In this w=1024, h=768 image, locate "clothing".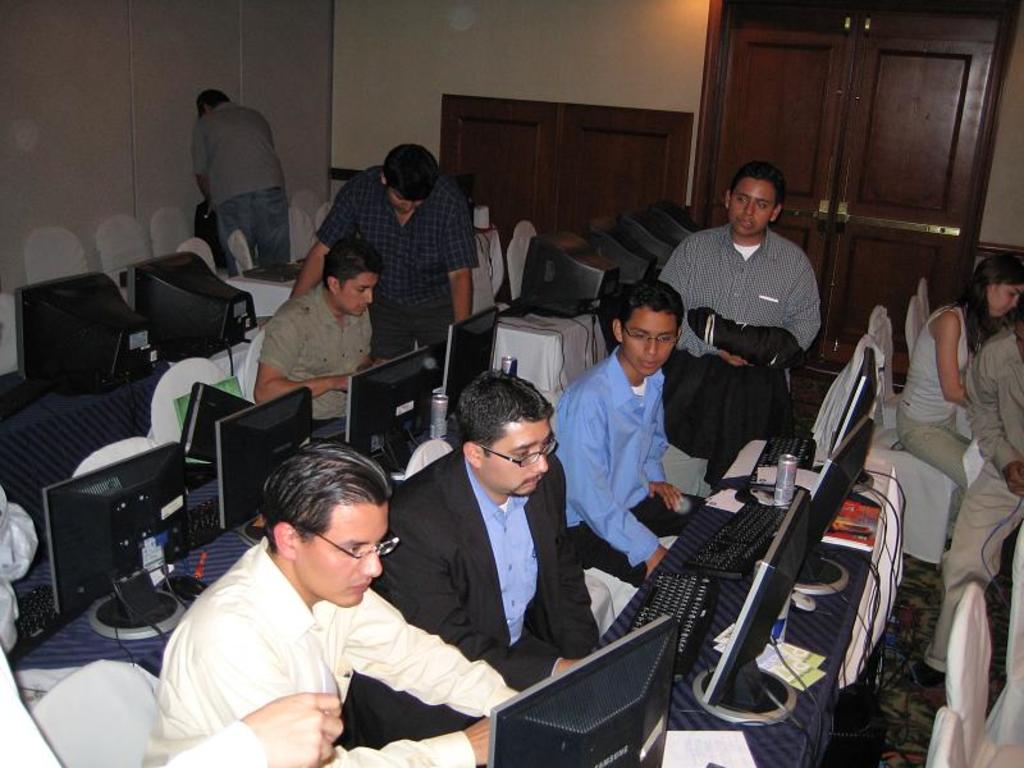
Bounding box: (left=657, top=220, right=822, bottom=495).
